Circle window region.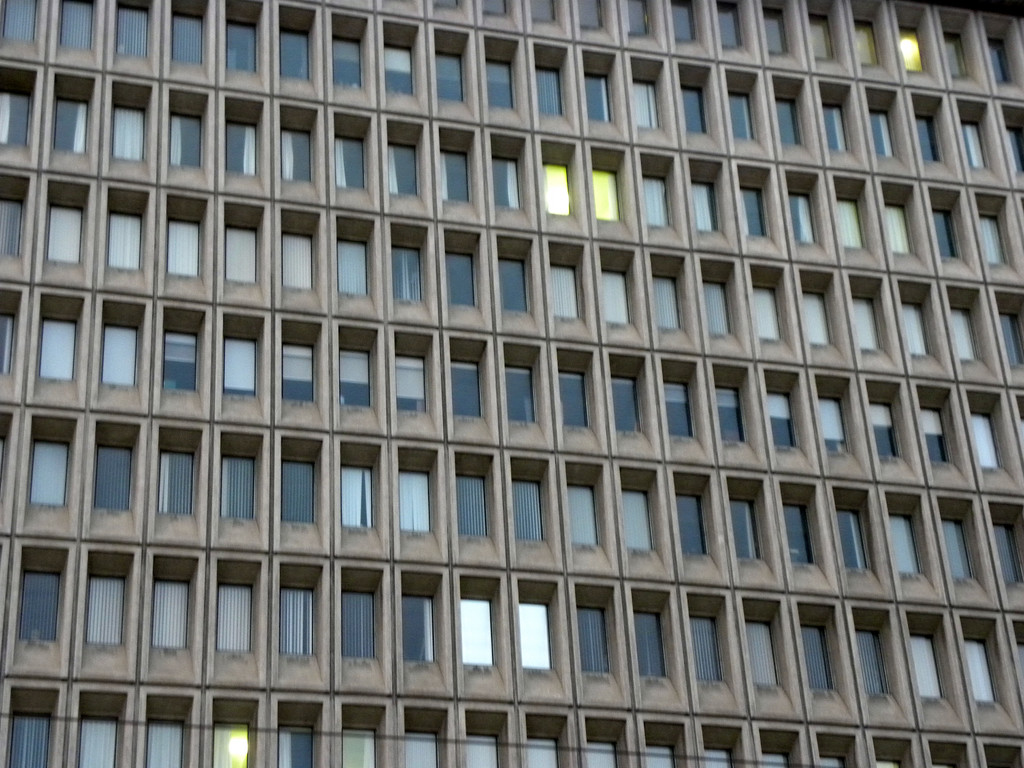
Region: left=479, top=0, right=516, bottom=15.
